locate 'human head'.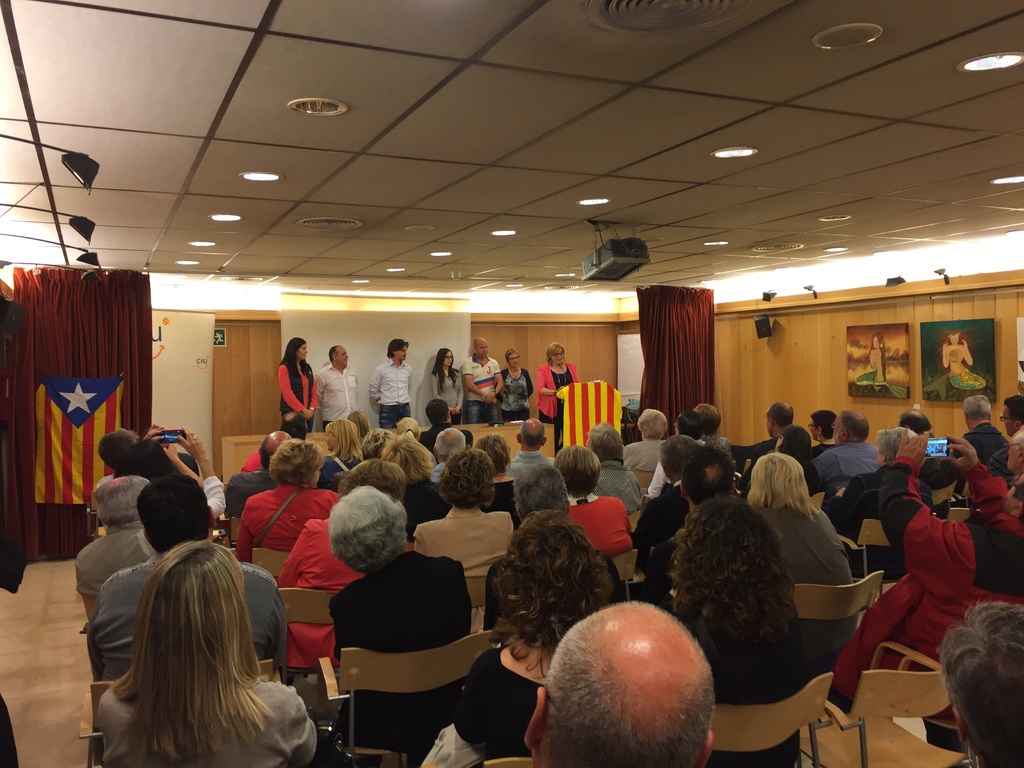
Bounding box: bbox=(506, 349, 521, 368).
